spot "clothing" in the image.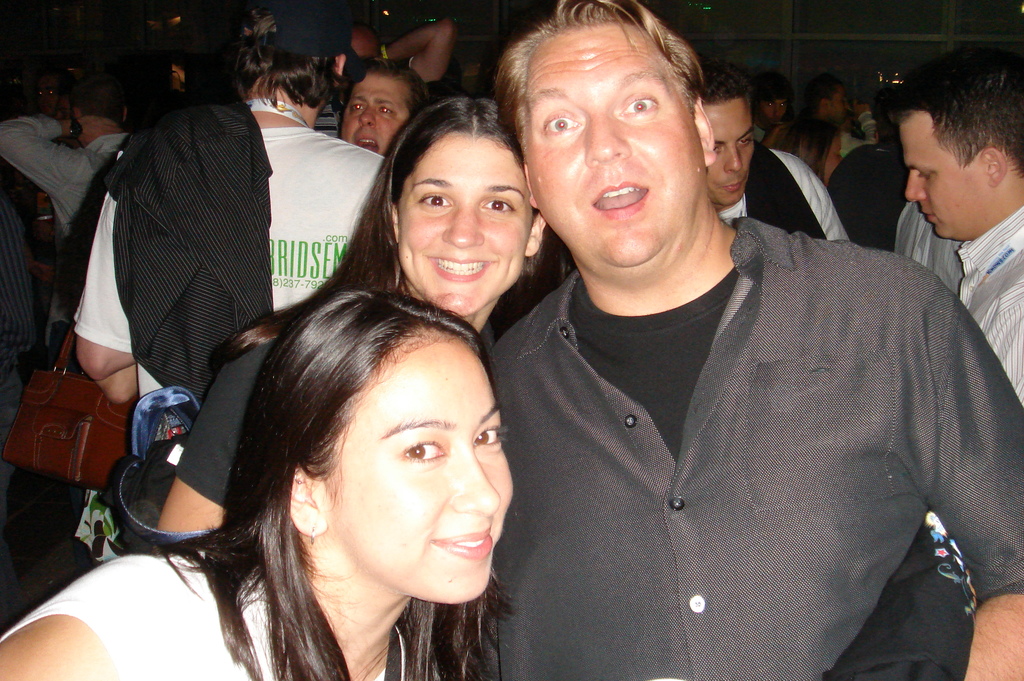
"clothing" found at <box>482,202,989,666</box>.
